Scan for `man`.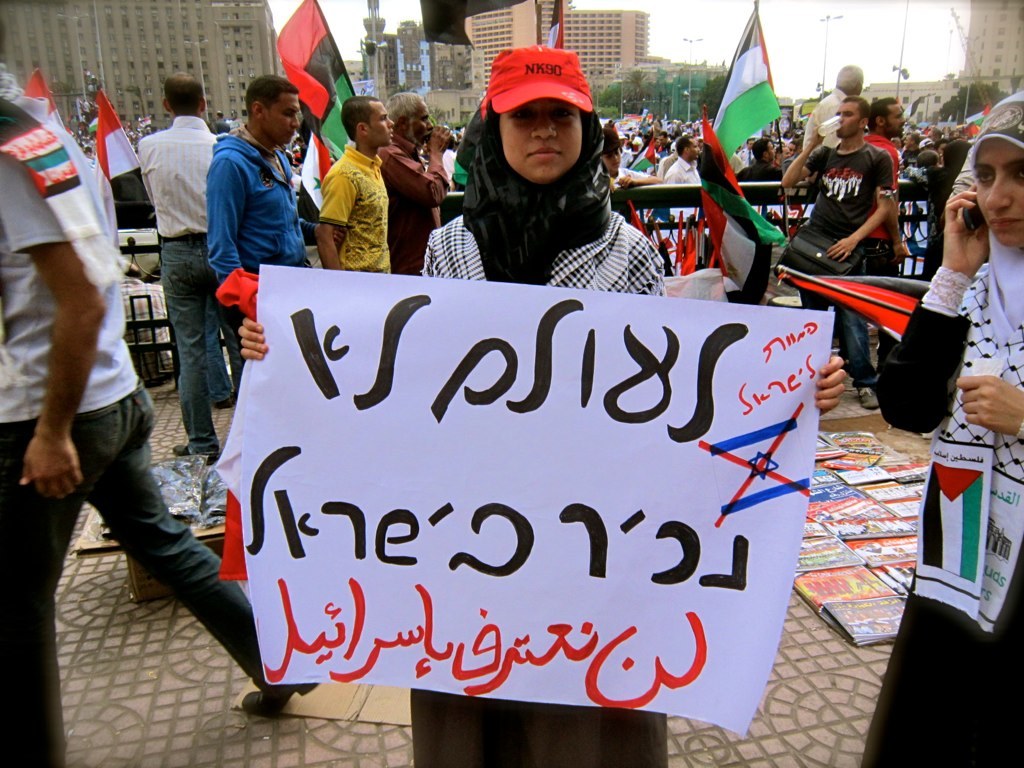
Scan result: {"left": 806, "top": 63, "right": 873, "bottom": 151}.
